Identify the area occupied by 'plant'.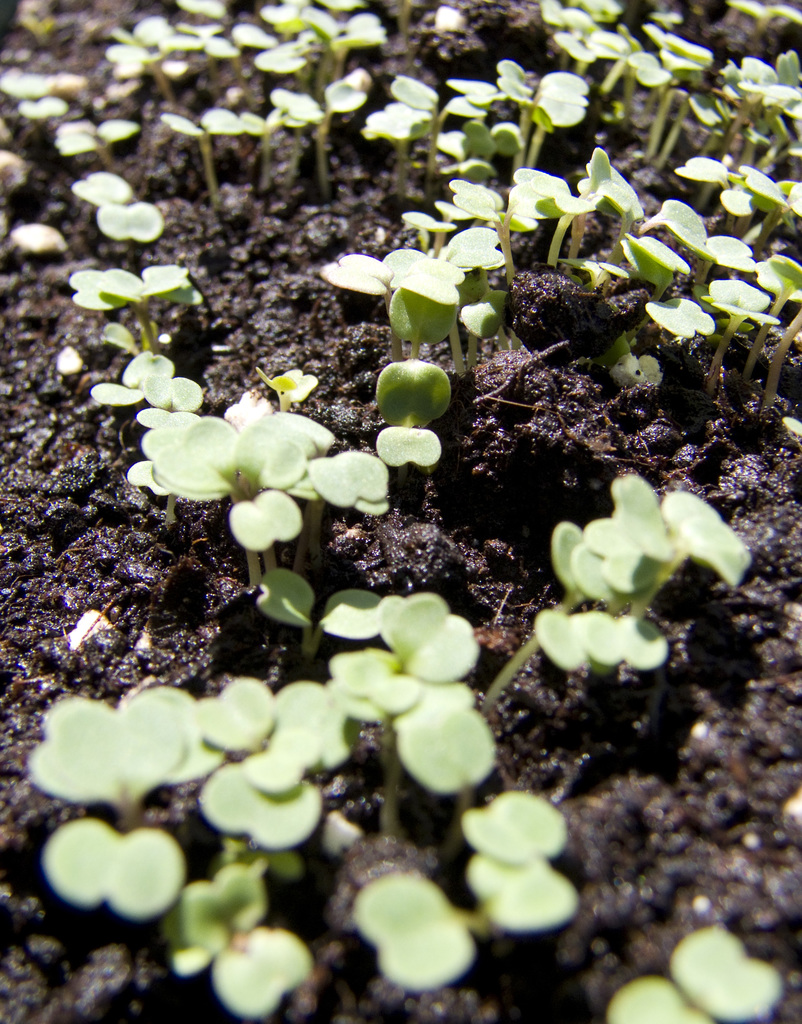
Area: (88,156,167,261).
